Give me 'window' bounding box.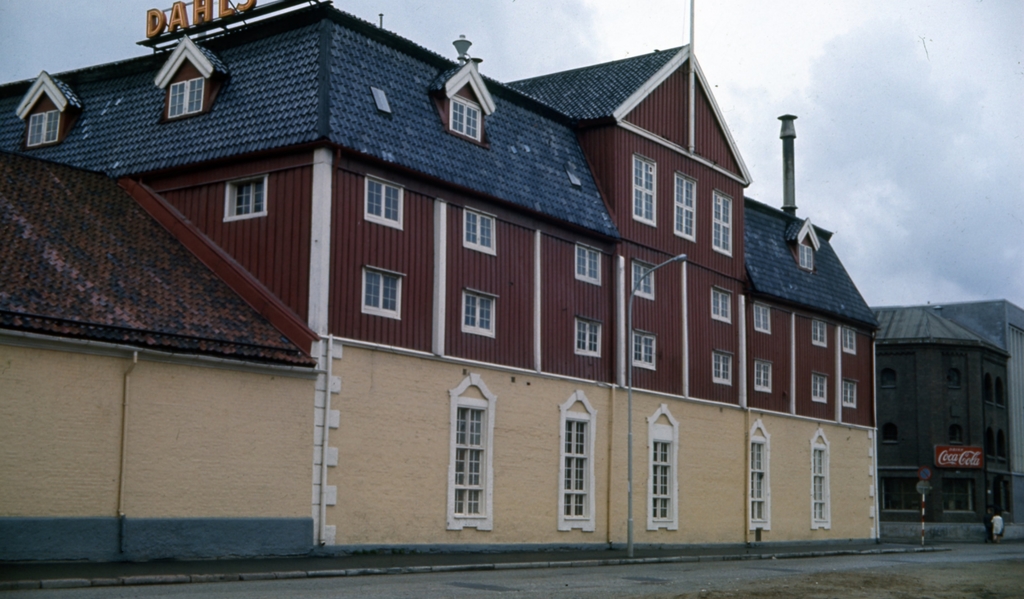
<region>755, 359, 771, 388</region>.
